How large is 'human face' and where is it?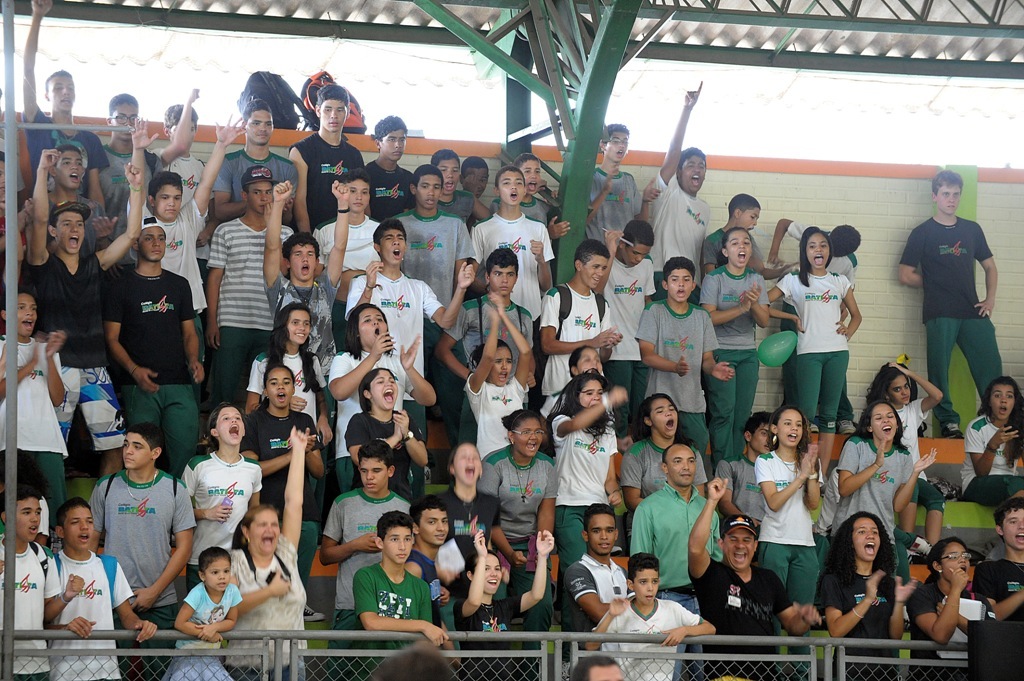
Bounding box: <region>267, 367, 296, 408</region>.
